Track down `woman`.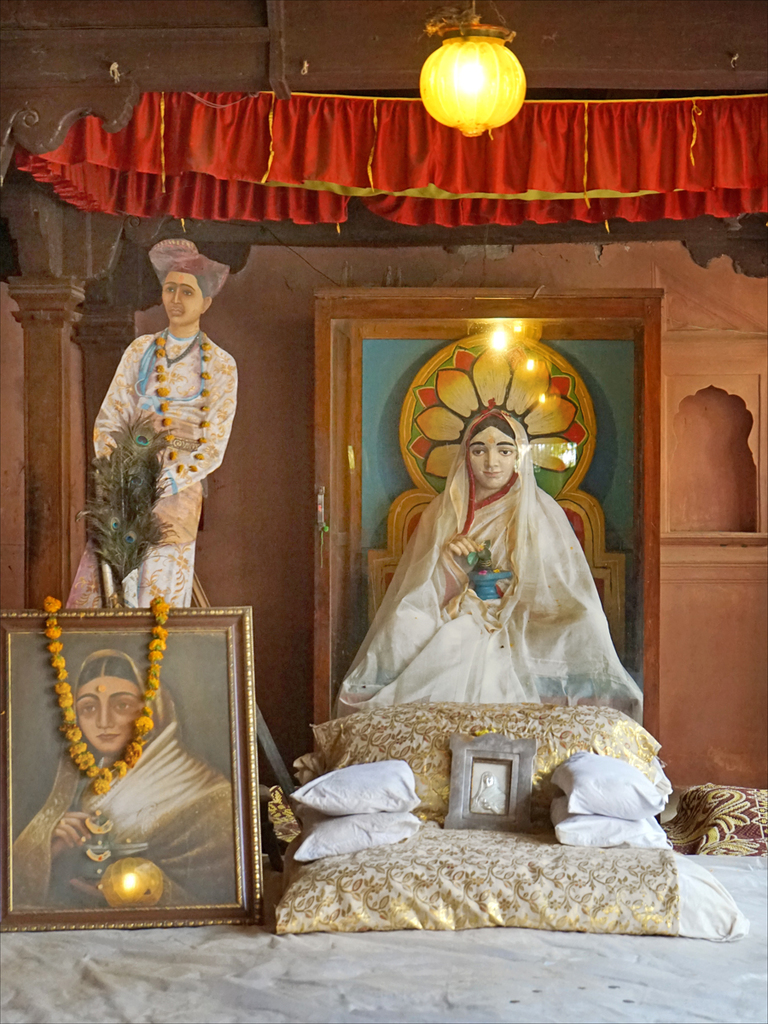
Tracked to [10,649,241,912].
